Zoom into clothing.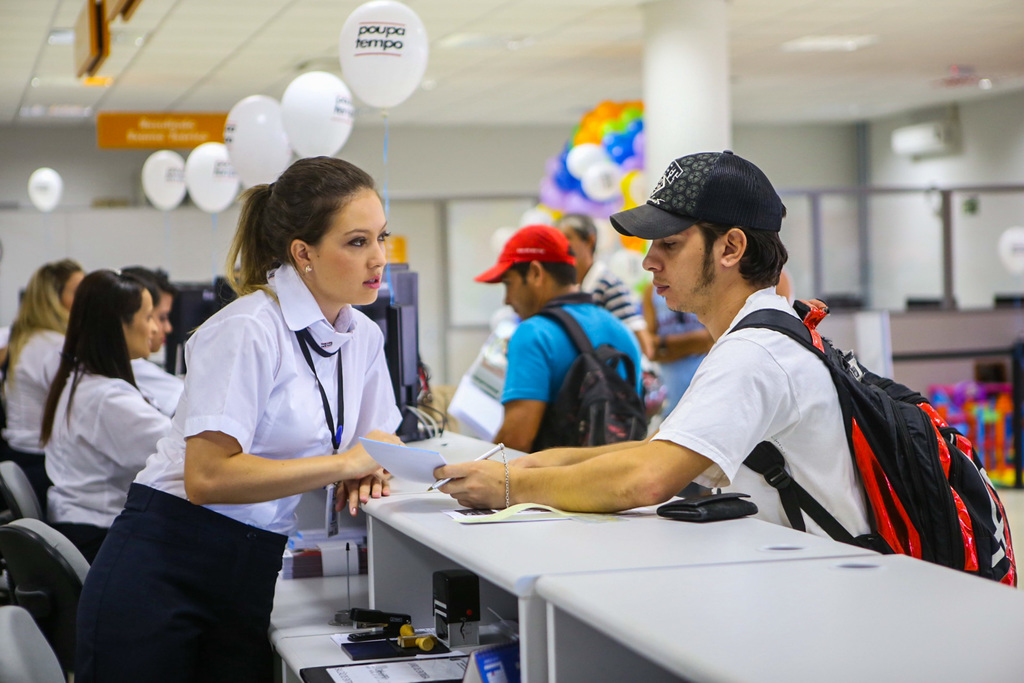
Zoom target: 649 294 714 422.
